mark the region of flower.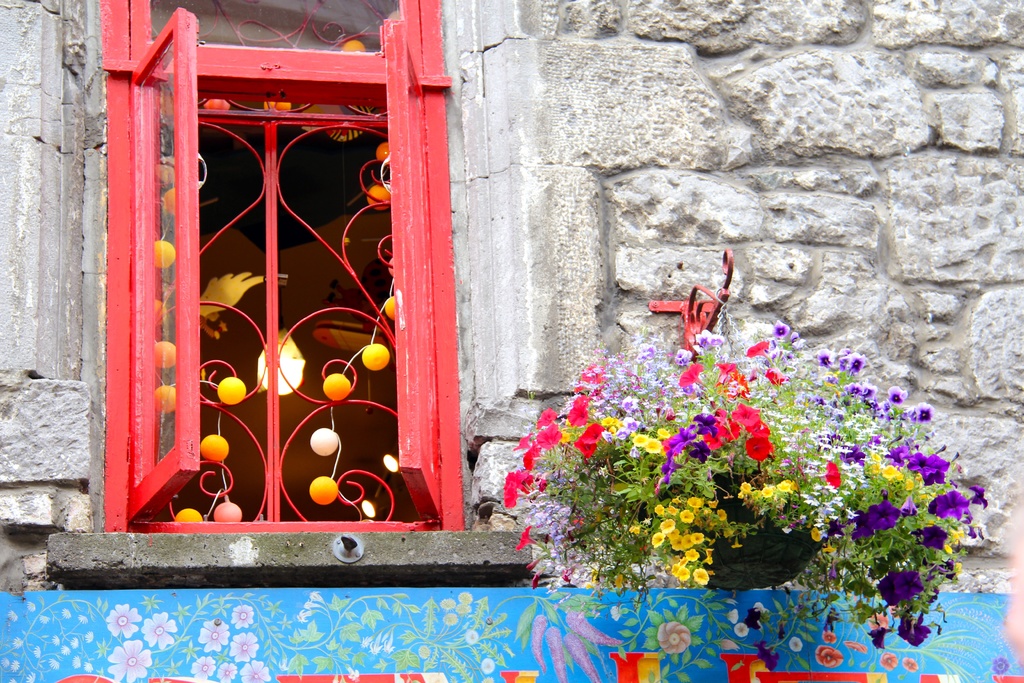
Region: box=[302, 589, 324, 616].
